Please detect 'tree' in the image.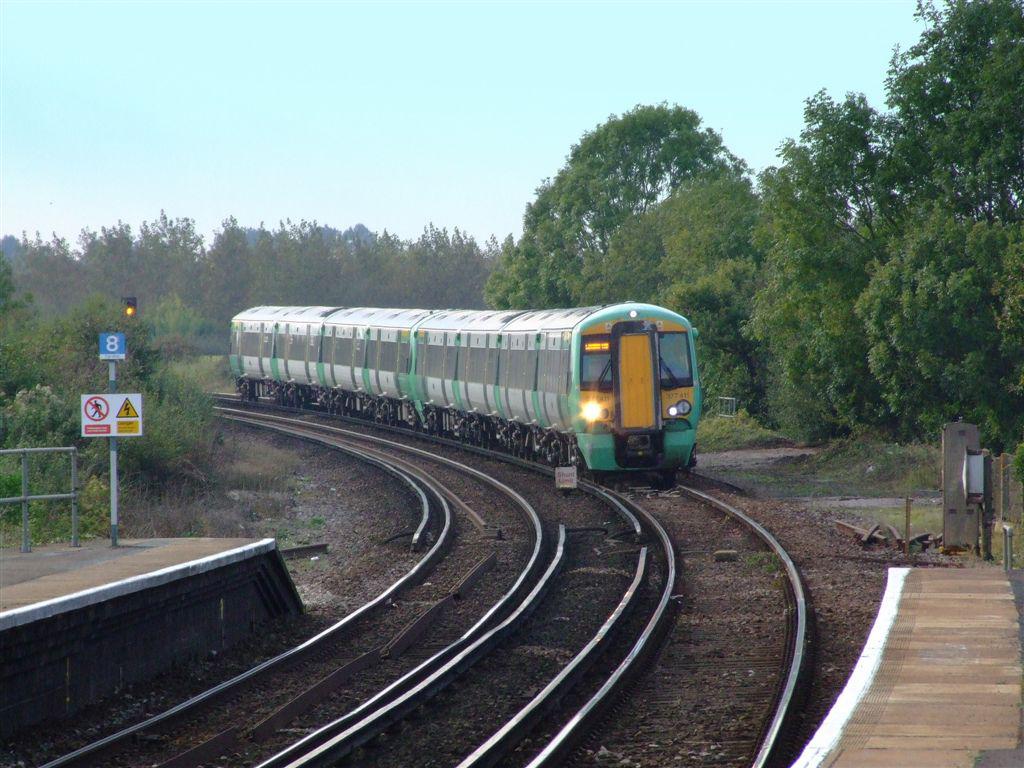
x1=619 y1=104 x2=768 y2=279.
